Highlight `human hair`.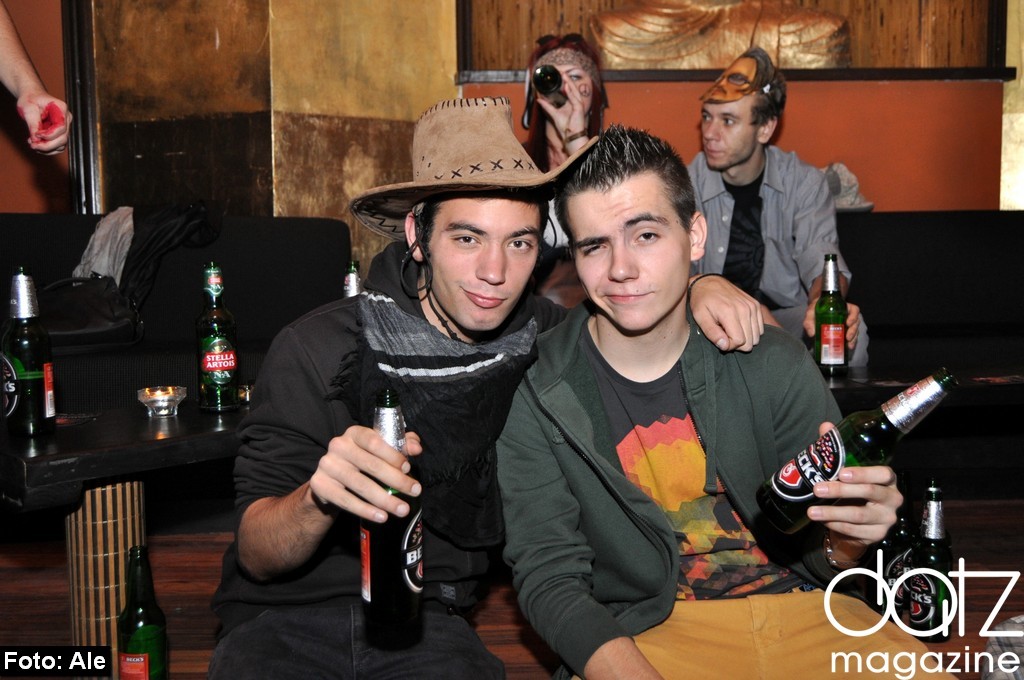
Highlighted region: locate(554, 118, 698, 225).
